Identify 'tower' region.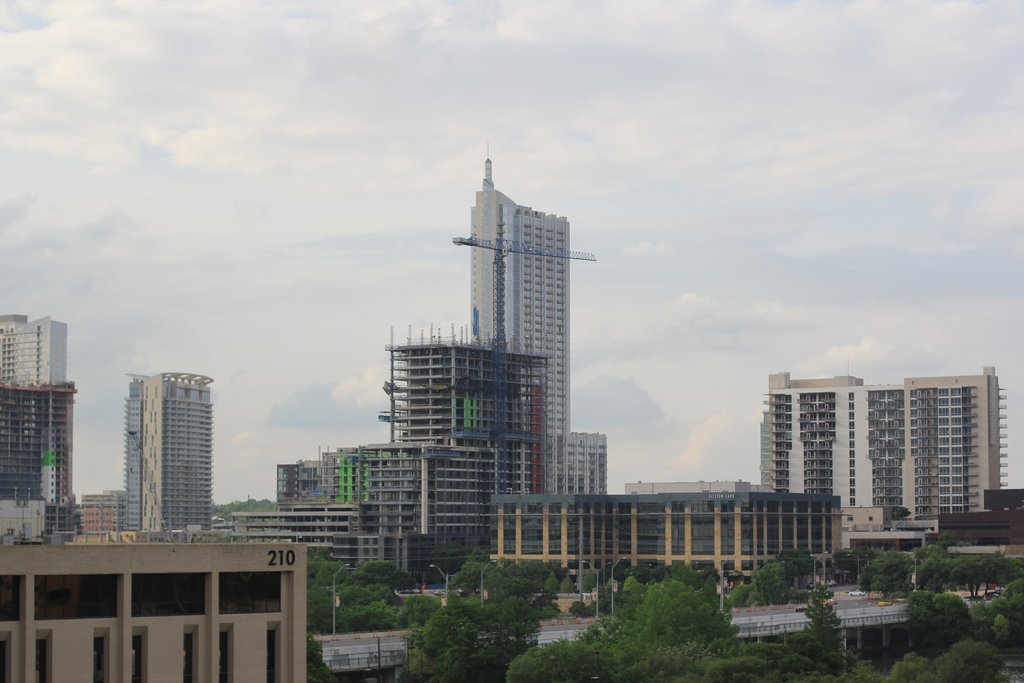
Region: <box>470,144,566,493</box>.
